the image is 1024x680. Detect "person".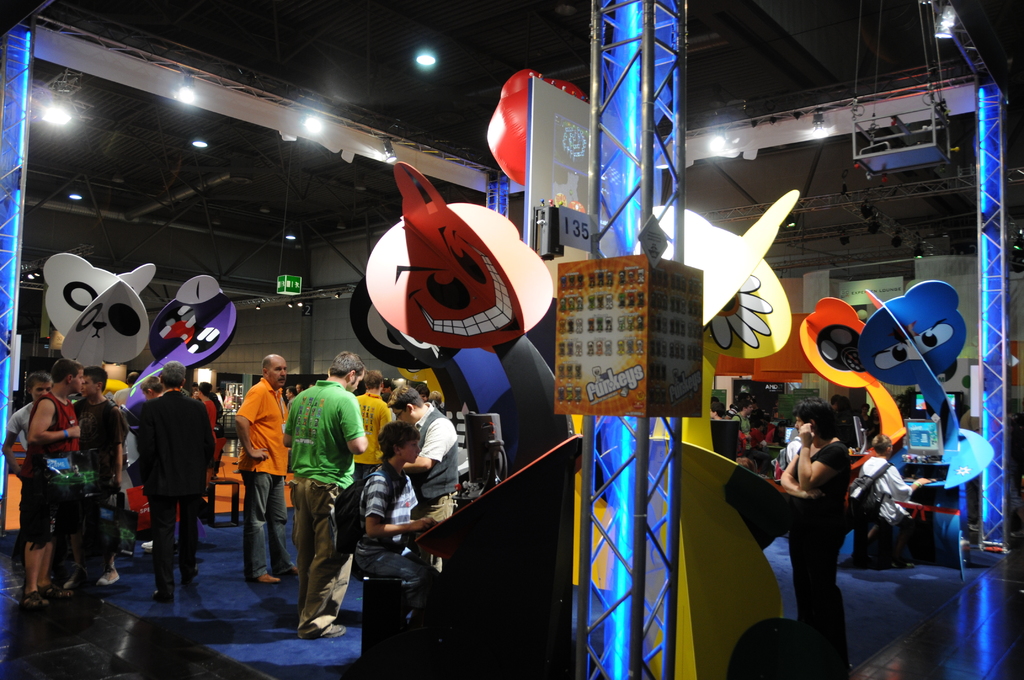
Detection: rect(703, 399, 723, 421).
